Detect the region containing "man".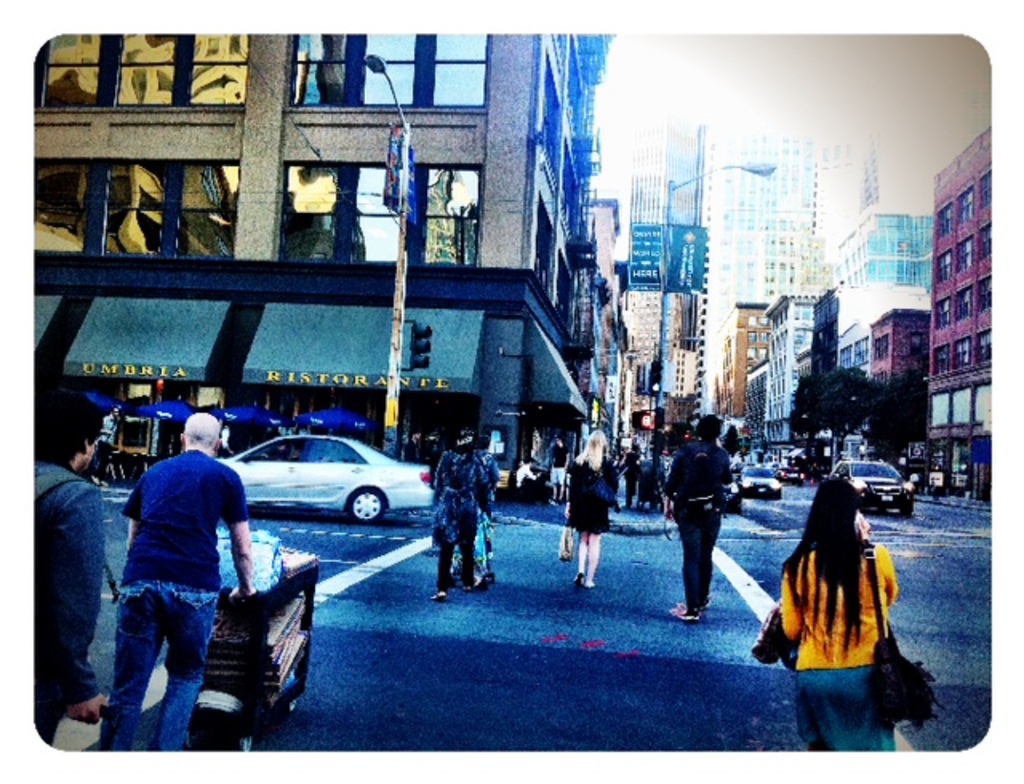
(626, 443, 640, 512).
